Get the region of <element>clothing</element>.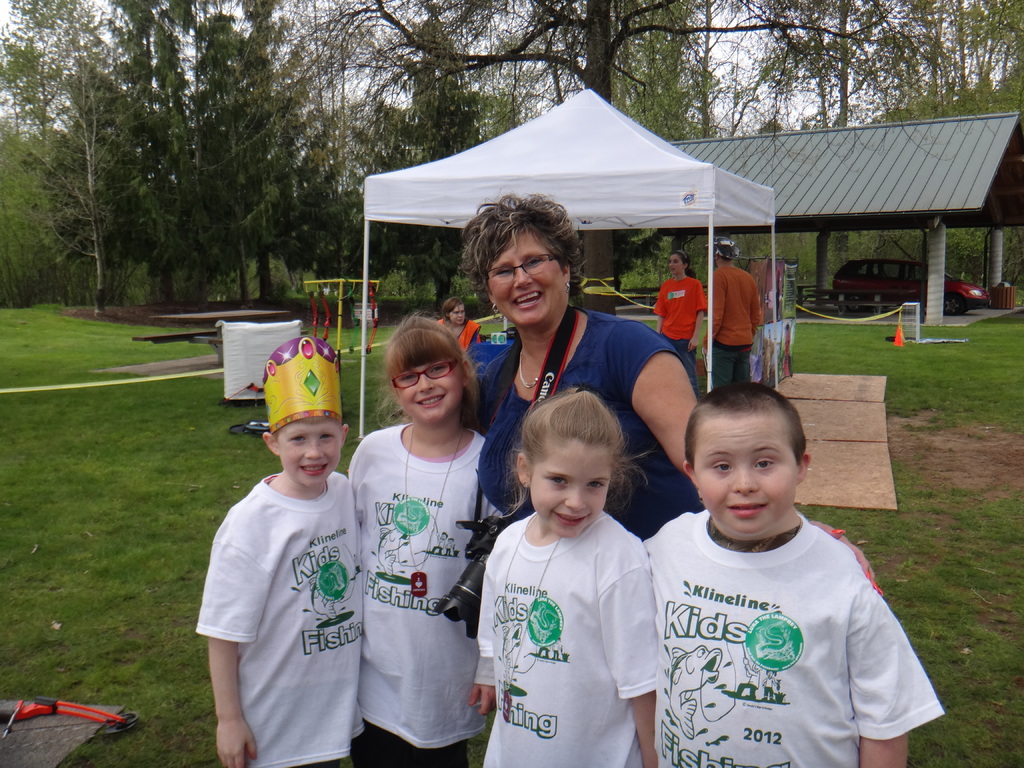
(479,311,682,528).
